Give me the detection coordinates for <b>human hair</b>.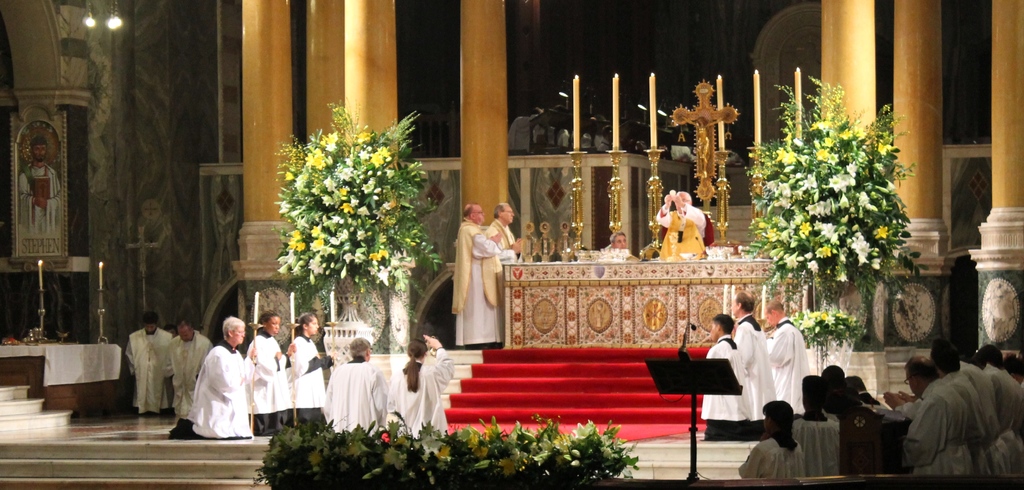
bbox=(173, 319, 194, 330).
